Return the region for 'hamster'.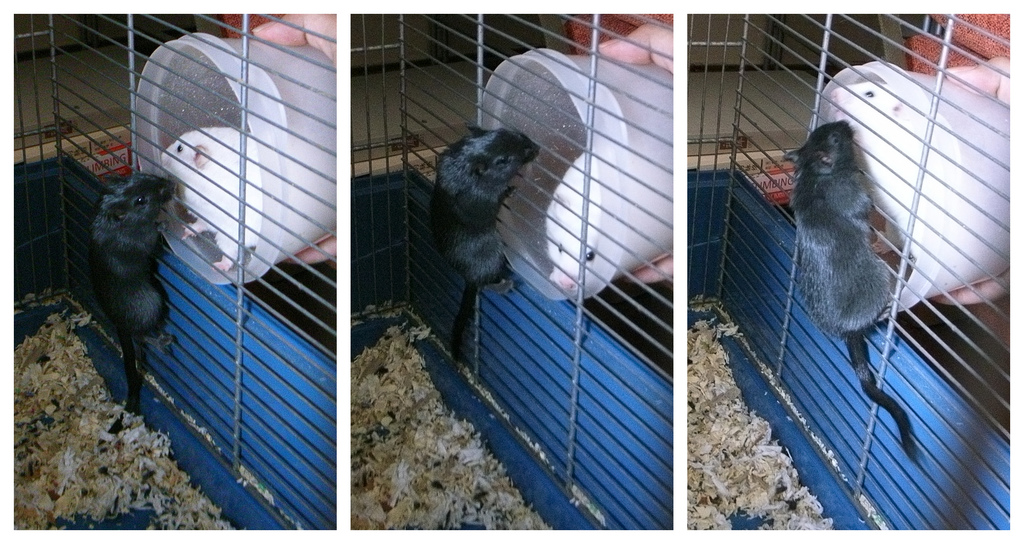
box(532, 144, 600, 298).
